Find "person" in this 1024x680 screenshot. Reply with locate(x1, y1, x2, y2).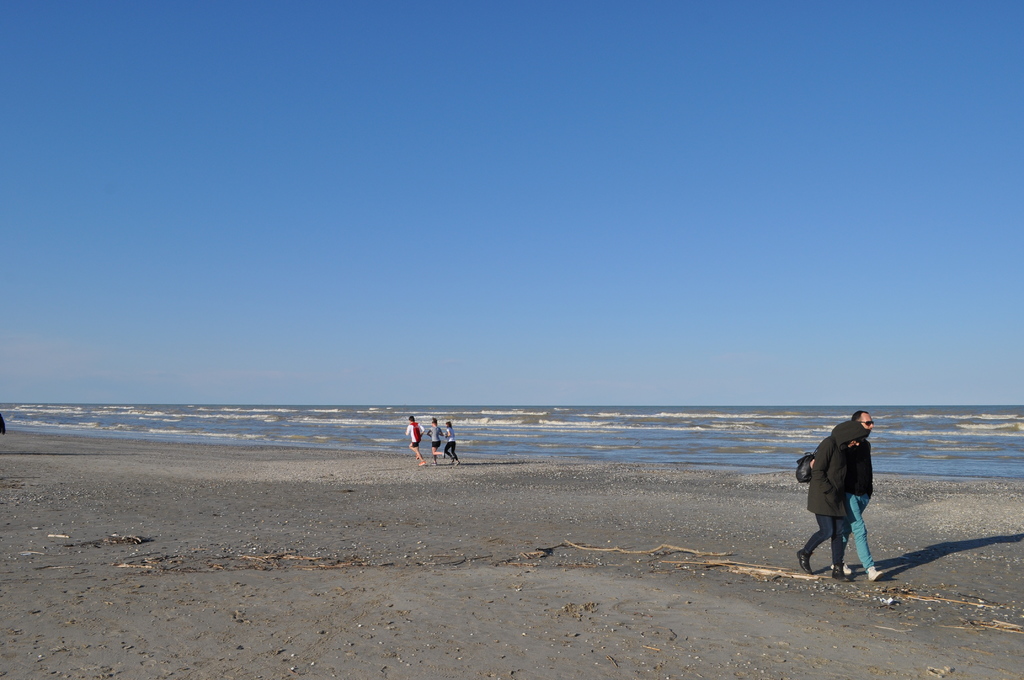
locate(403, 418, 425, 464).
